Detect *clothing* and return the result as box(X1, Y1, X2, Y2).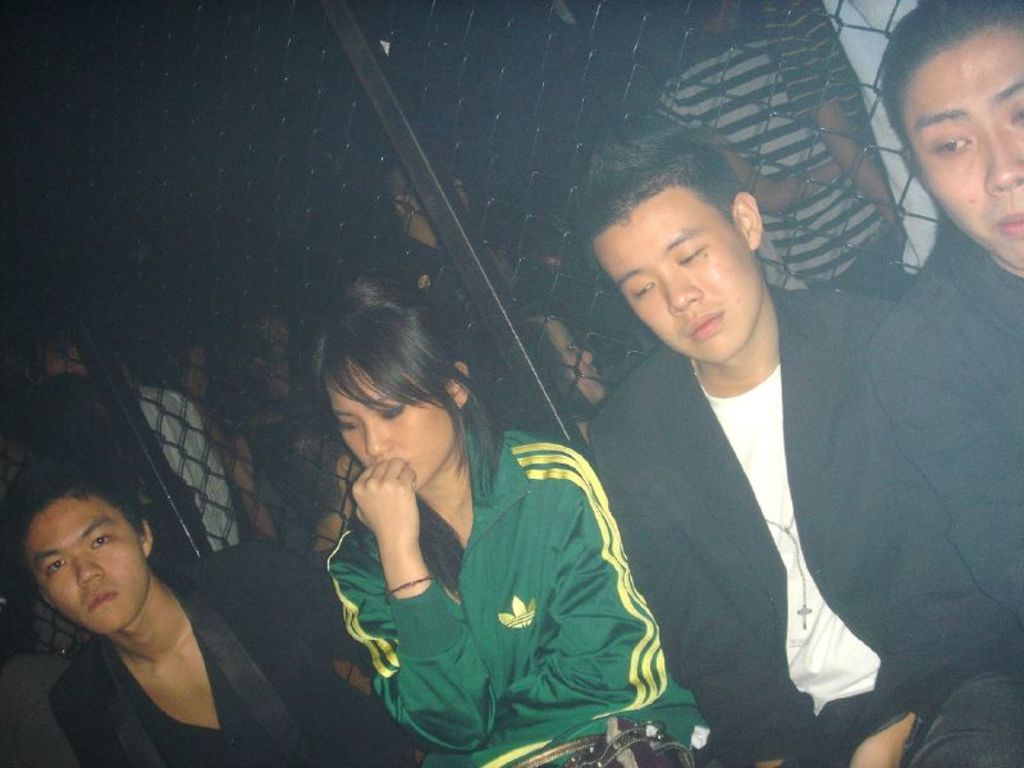
box(29, 366, 201, 562).
